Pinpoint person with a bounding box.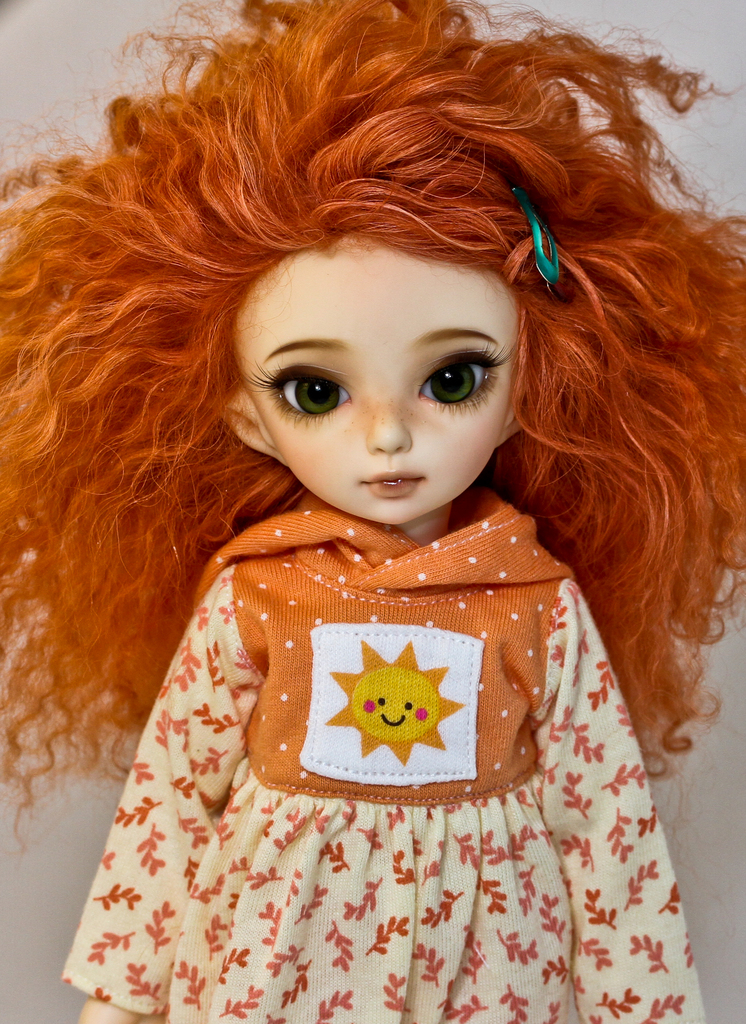
<region>28, 0, 745, 1011</region>.
